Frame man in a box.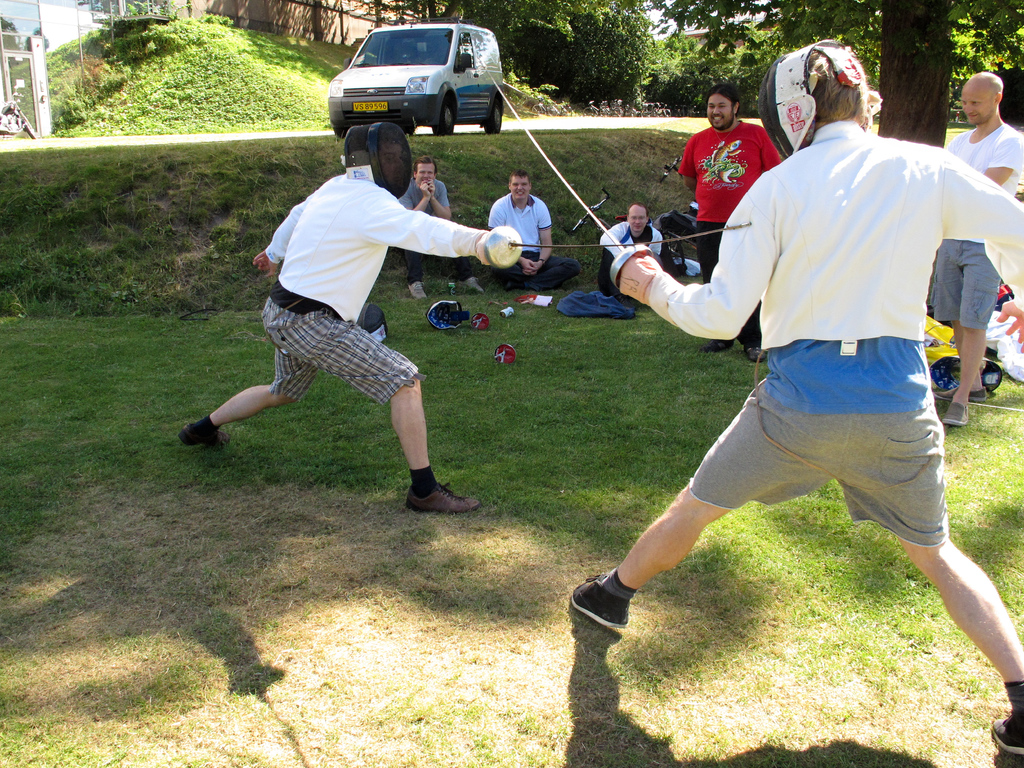
detection(678, 82, 781, 362).
